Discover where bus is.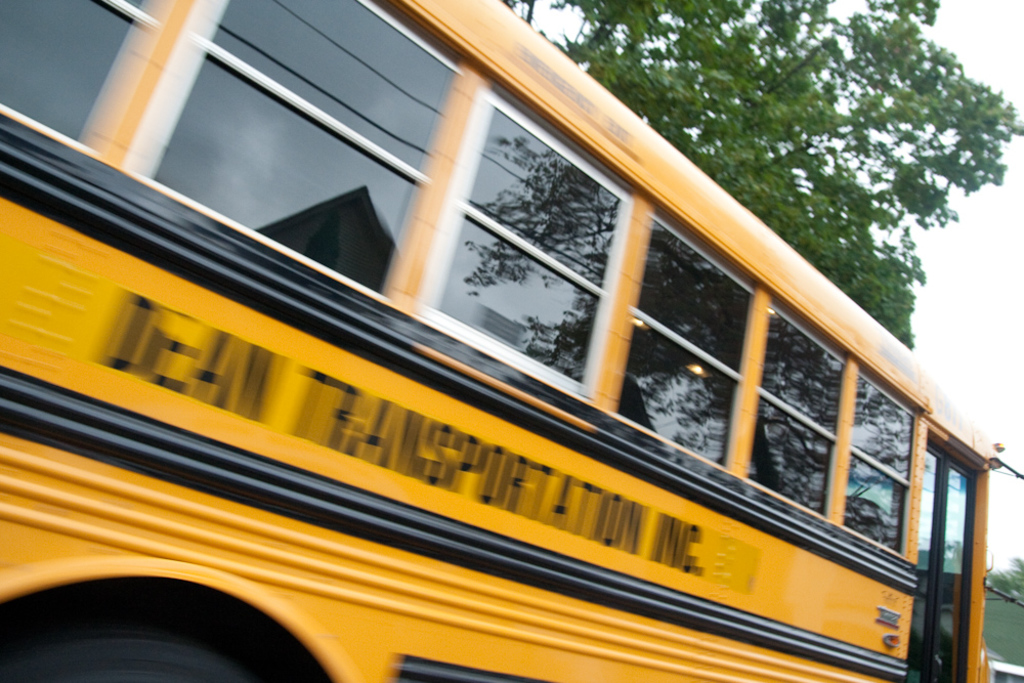
Discovered at <bbox>0, 0, 1023, 682</bbox>.
